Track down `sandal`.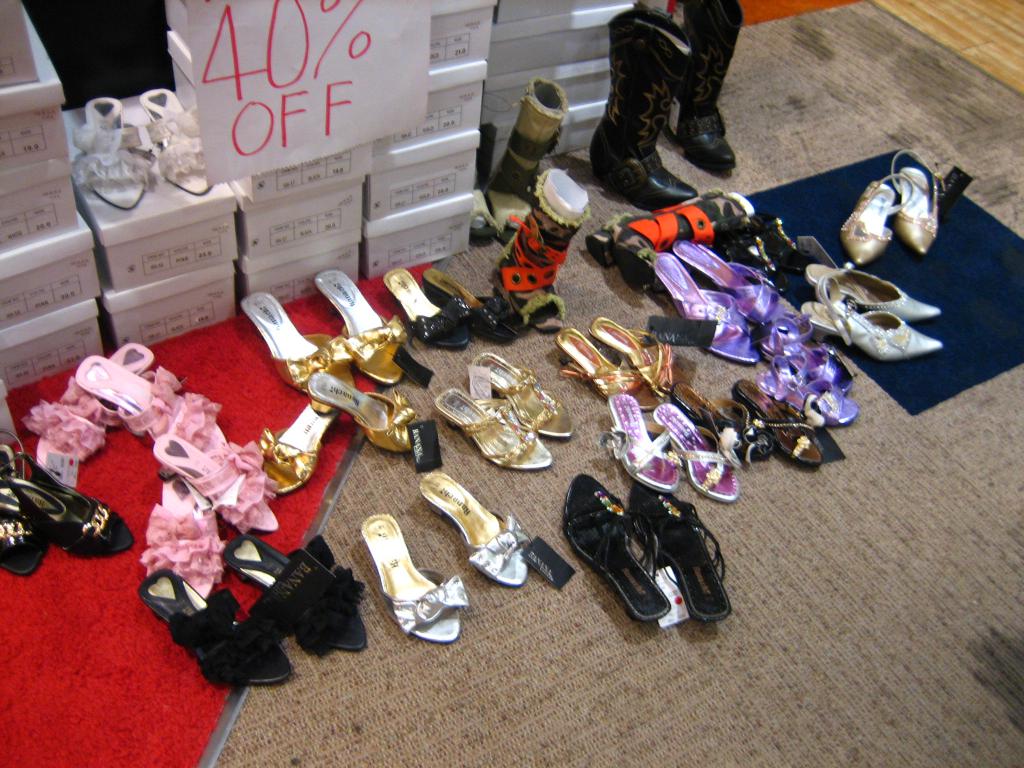
Tracked to [left=382, top=263, right=467, bottom=351].
